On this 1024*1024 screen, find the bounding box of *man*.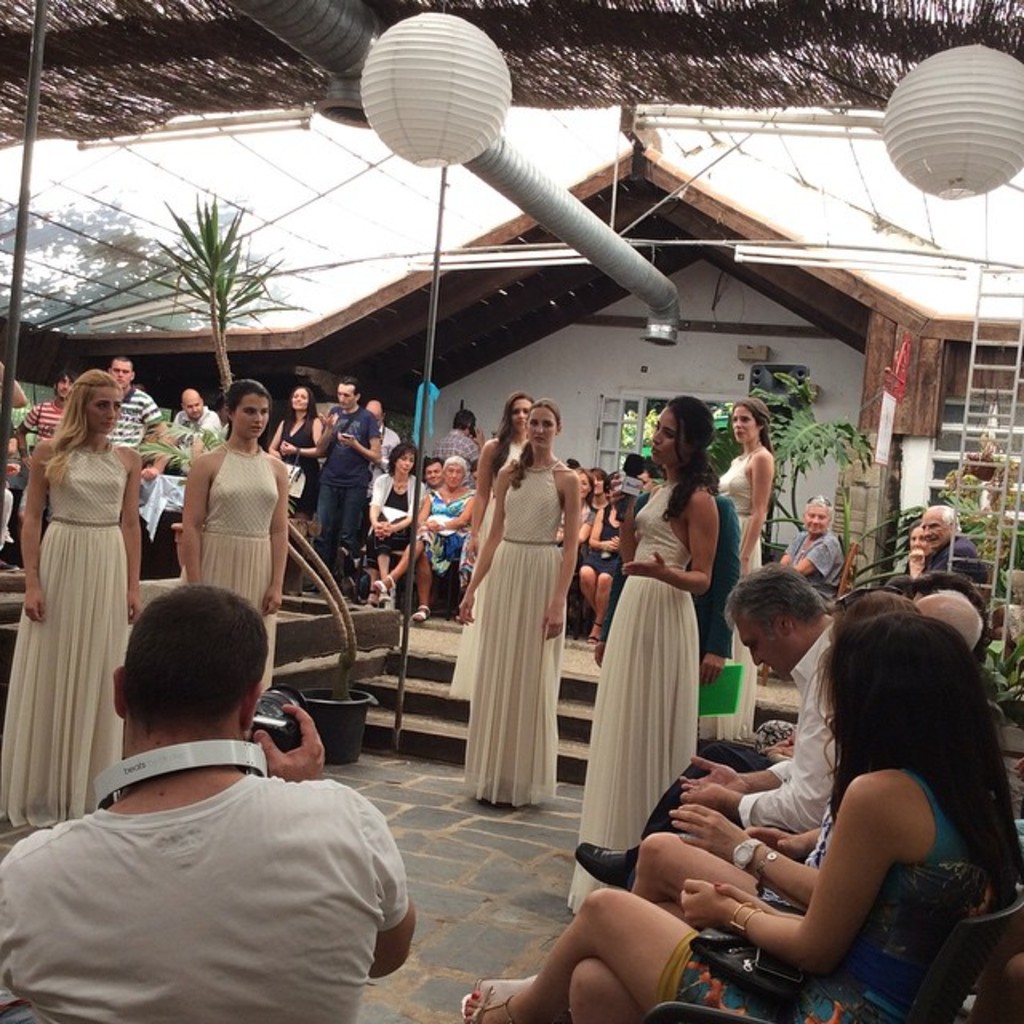
Bounding box: (10, 366, 93, 498).
